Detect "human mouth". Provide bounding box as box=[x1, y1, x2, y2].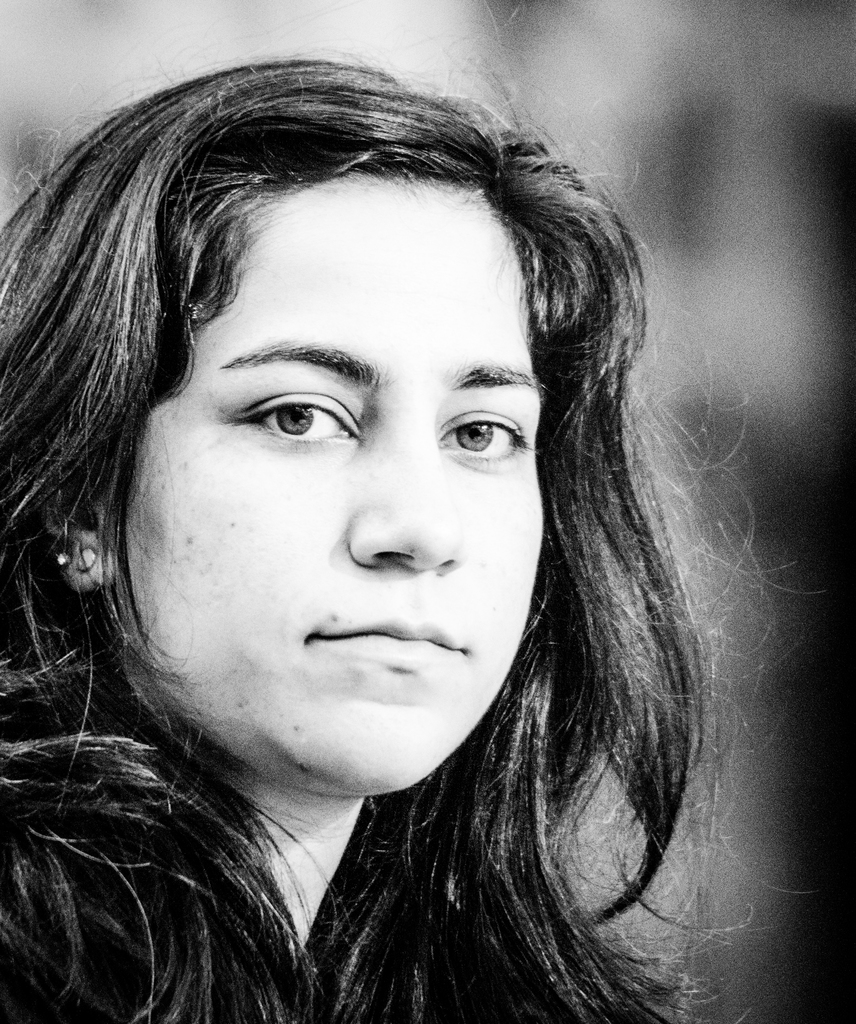
box=[289, 586, 481, 693].
